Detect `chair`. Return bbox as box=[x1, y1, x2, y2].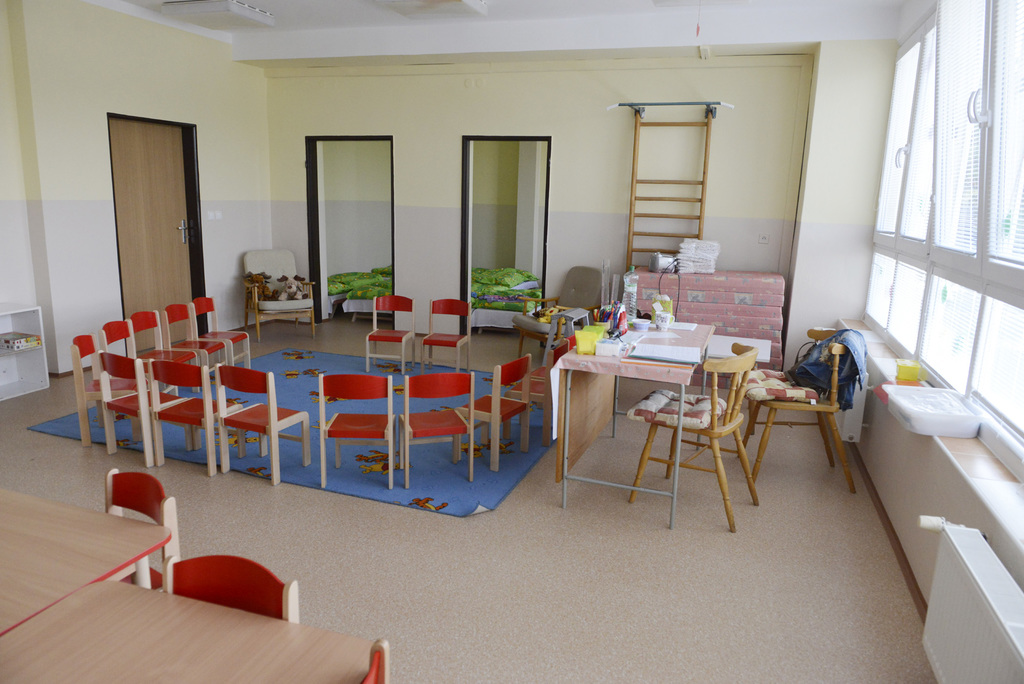
box=[360, 293, 414, 376].
